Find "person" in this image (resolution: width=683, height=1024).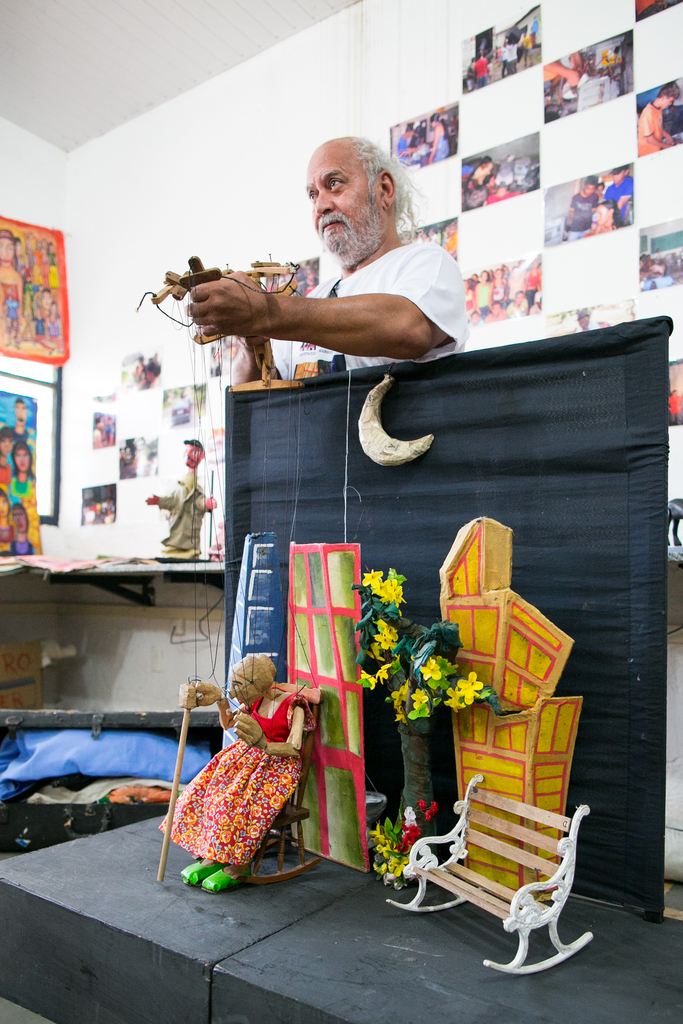
[463,157,495,207].
